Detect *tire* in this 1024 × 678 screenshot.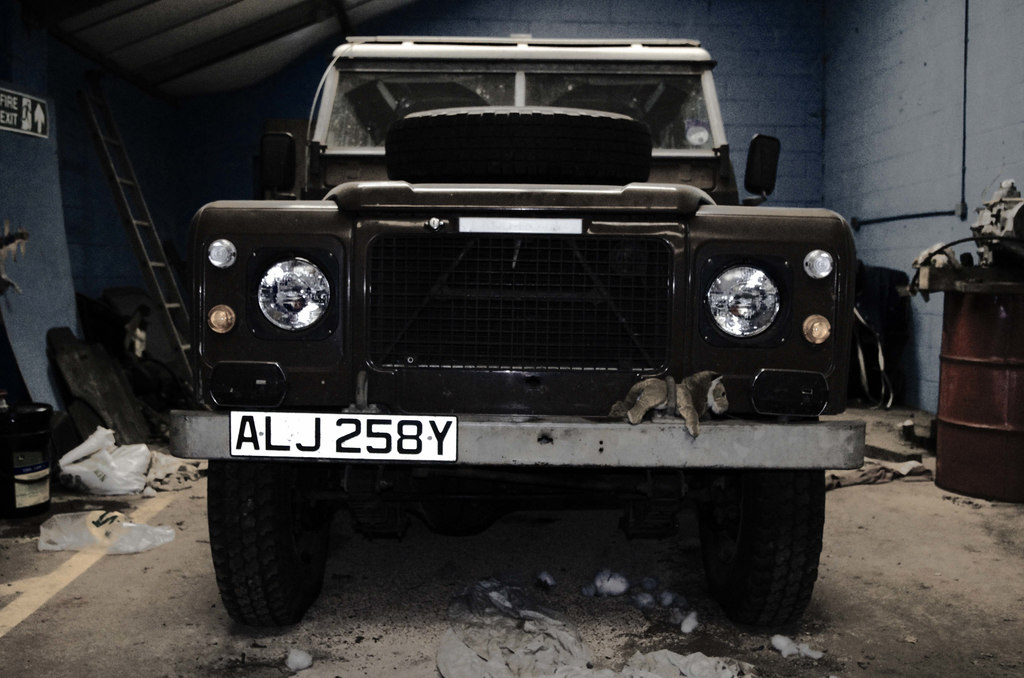
Detection: (189, 440, 315, 645).
